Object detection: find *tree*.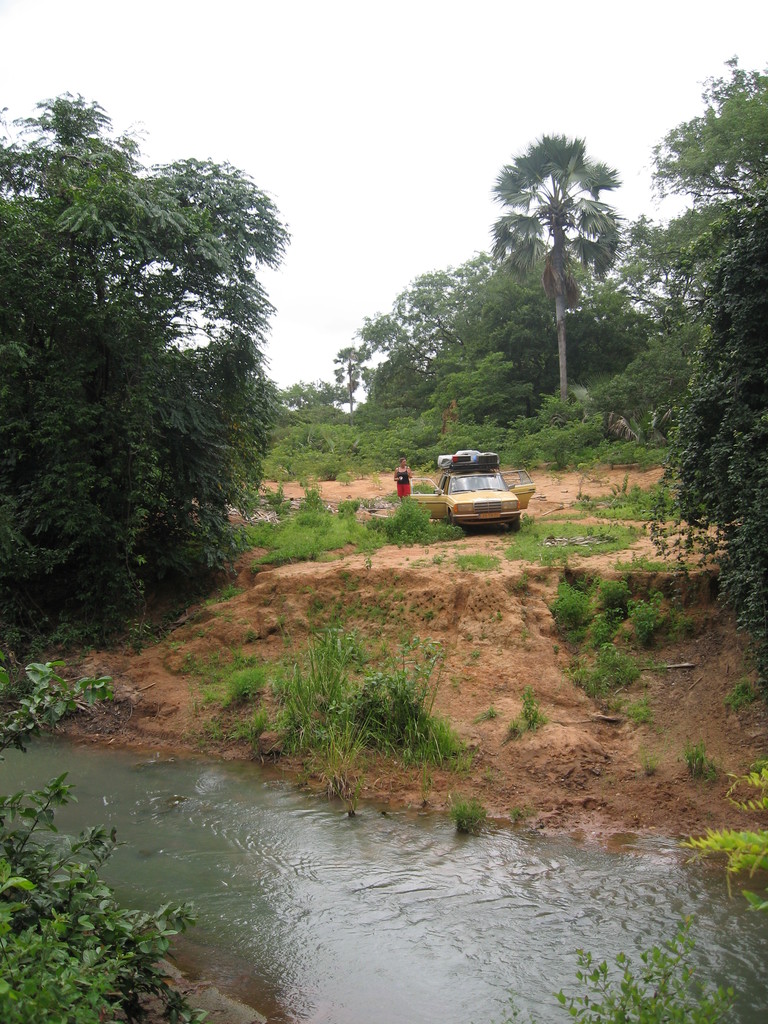
367:248:632:412.
